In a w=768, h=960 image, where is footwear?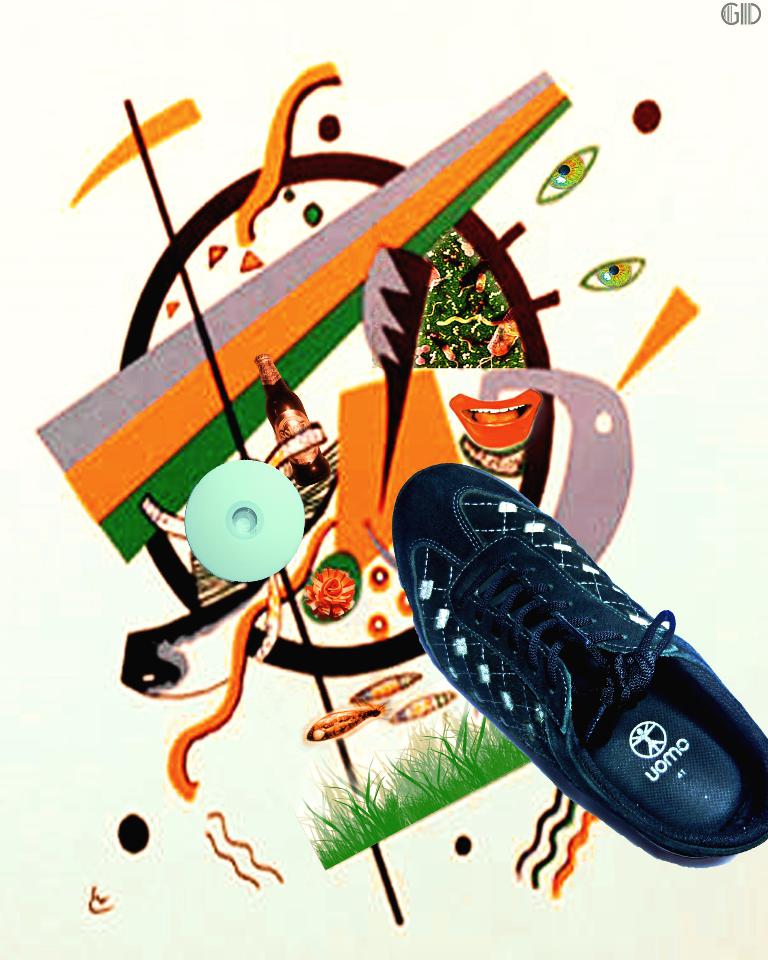
<region>393, 461, 767, 878</region>.
